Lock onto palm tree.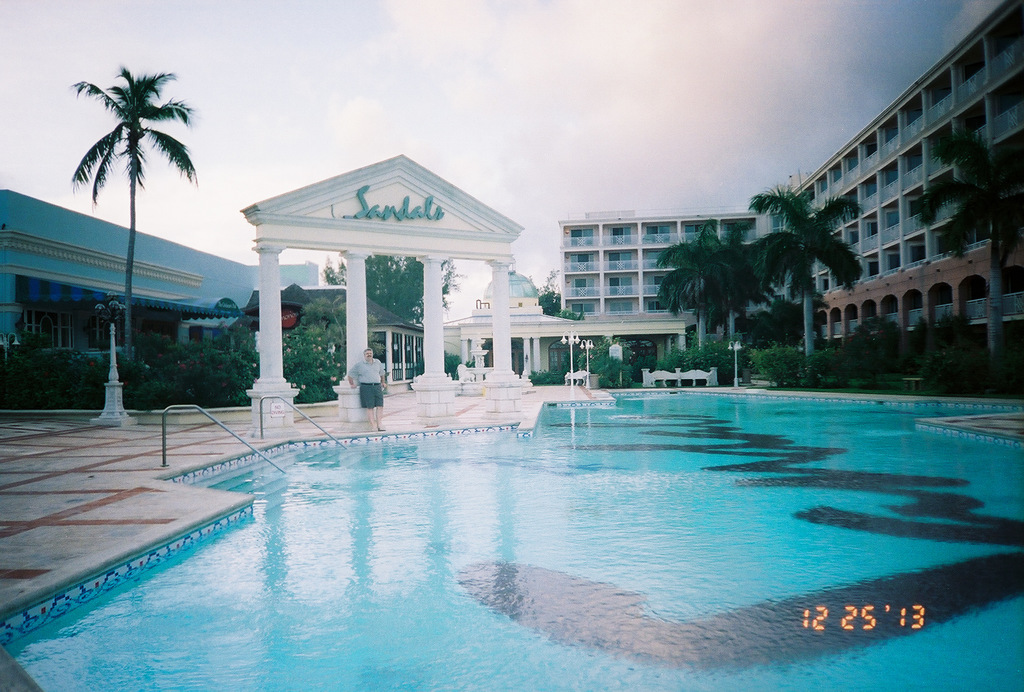
Locked: detection(66, 49, 211, 297).
